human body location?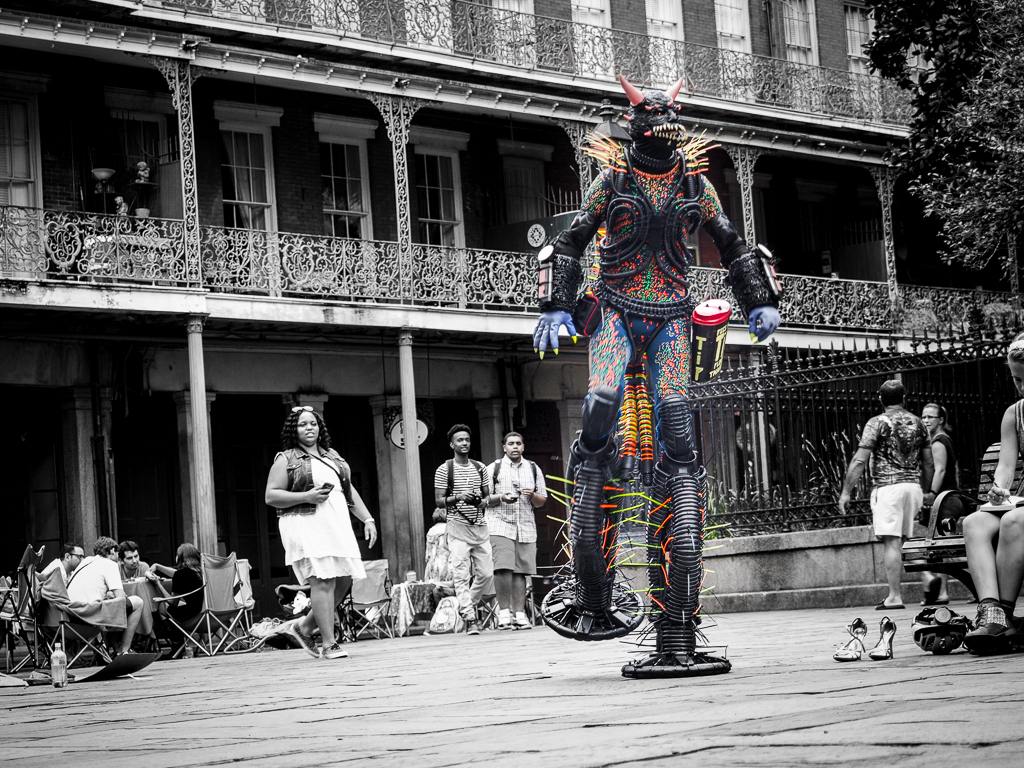
(x1=435, y1=424, x2=493, y2=631)
